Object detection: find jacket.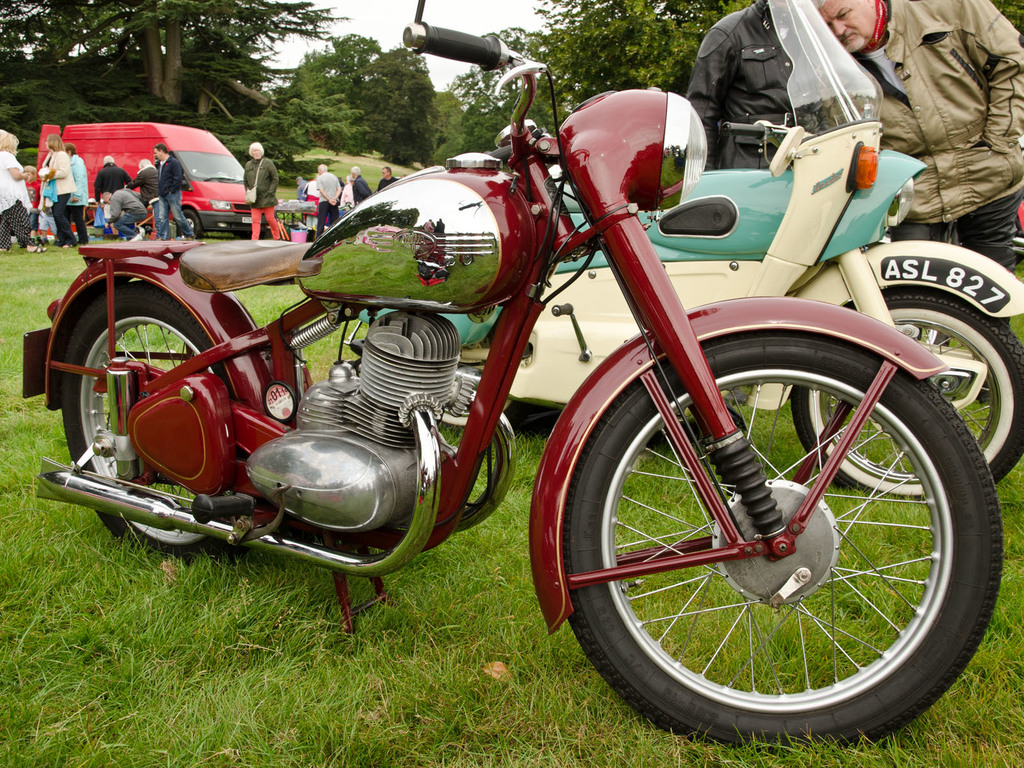
239,156,282,209.
